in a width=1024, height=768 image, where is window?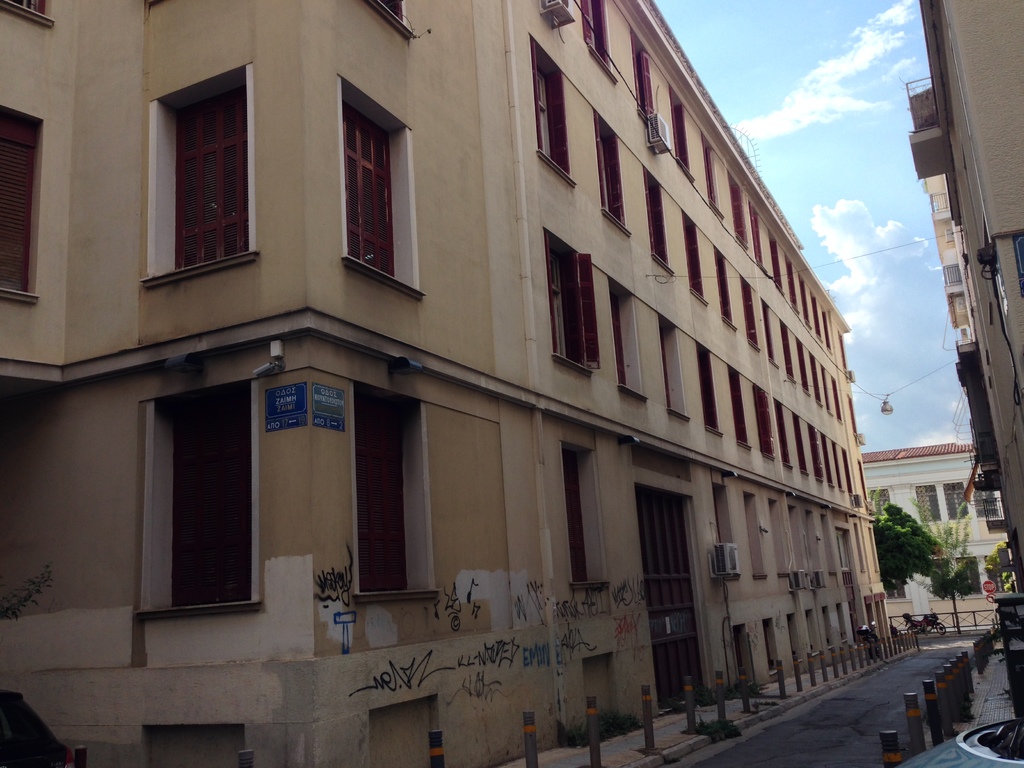
<box>870,490,888,515</box>.
